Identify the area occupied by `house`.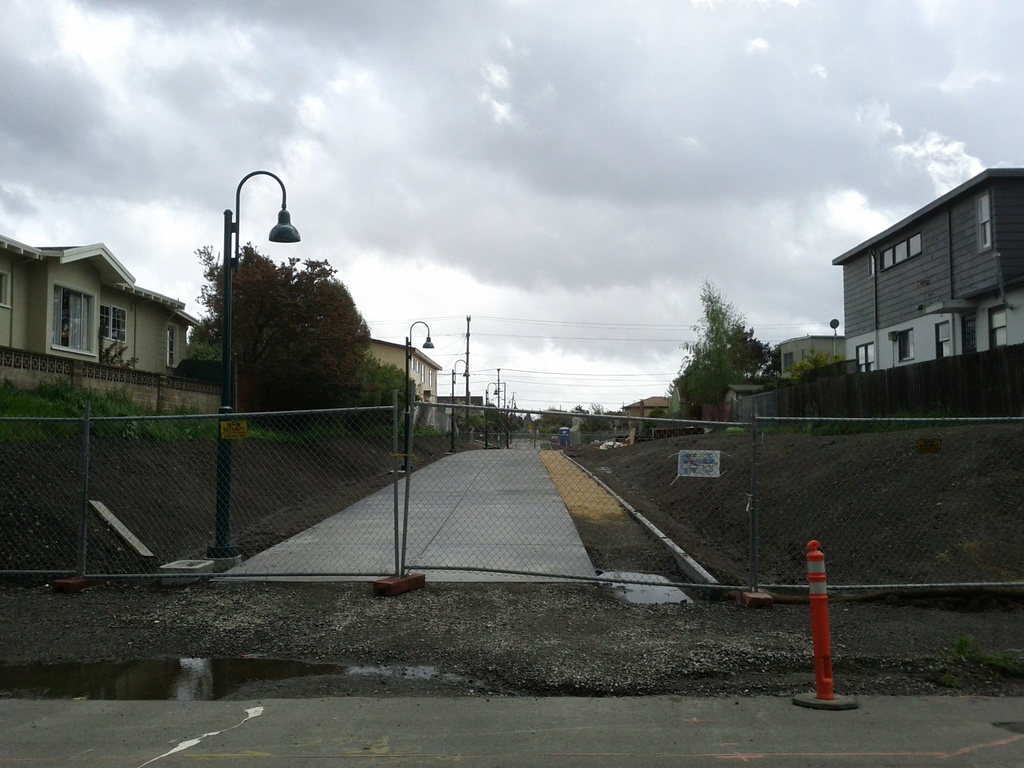
Area: box(15, 211, 196, 399).
